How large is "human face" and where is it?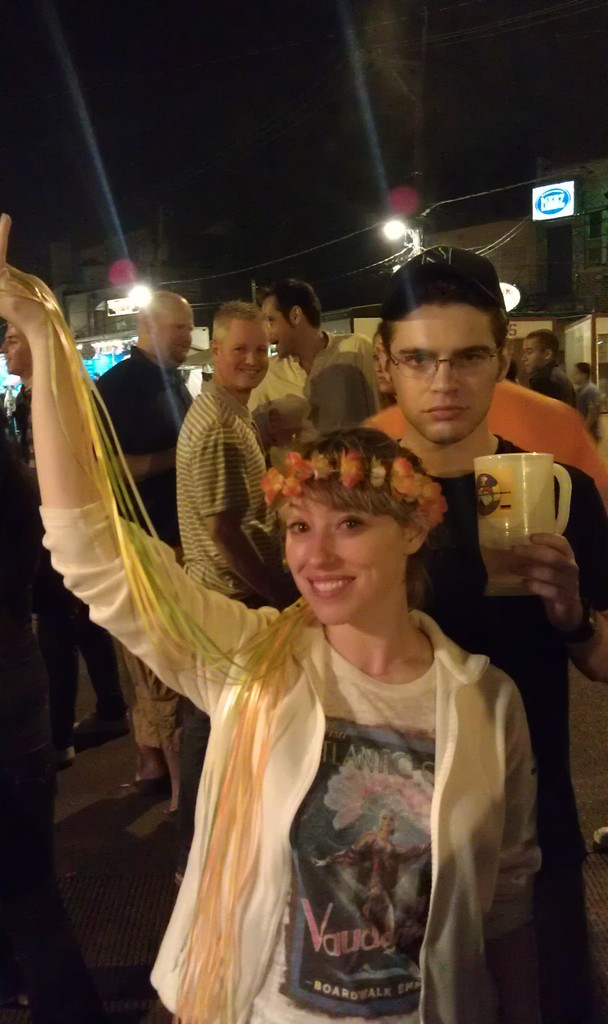
Bounding box: [x1=3, y1=328, x2=36, y2=375].
